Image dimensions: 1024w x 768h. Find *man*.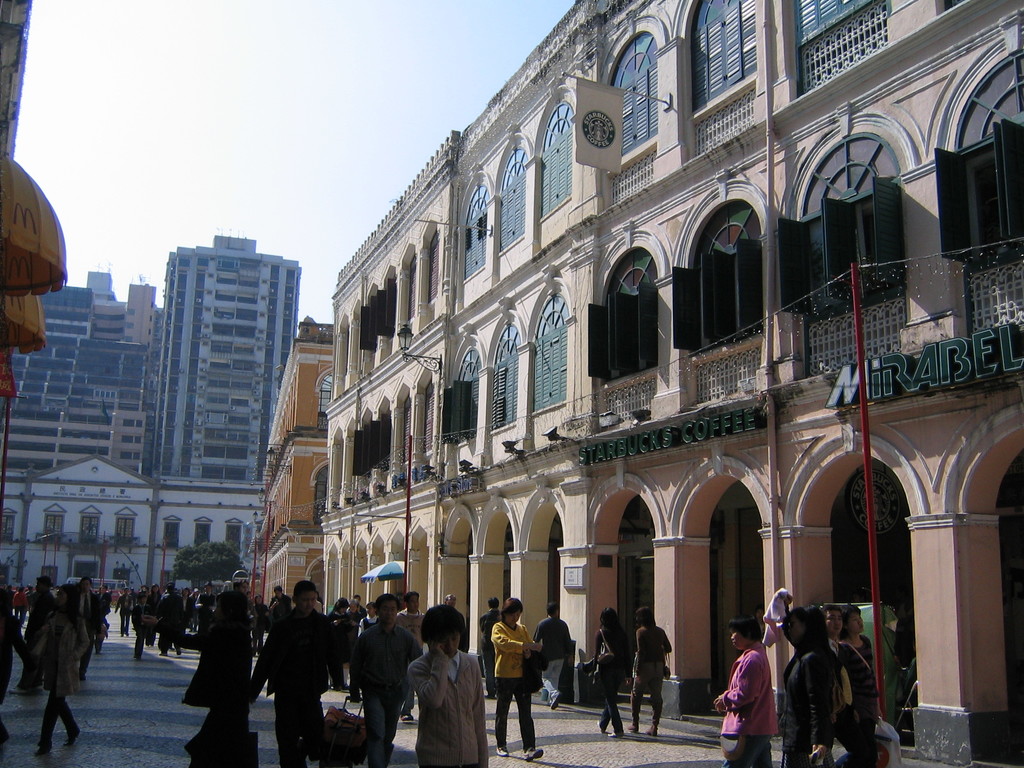
l=348, t=590, r=422, b=767.
